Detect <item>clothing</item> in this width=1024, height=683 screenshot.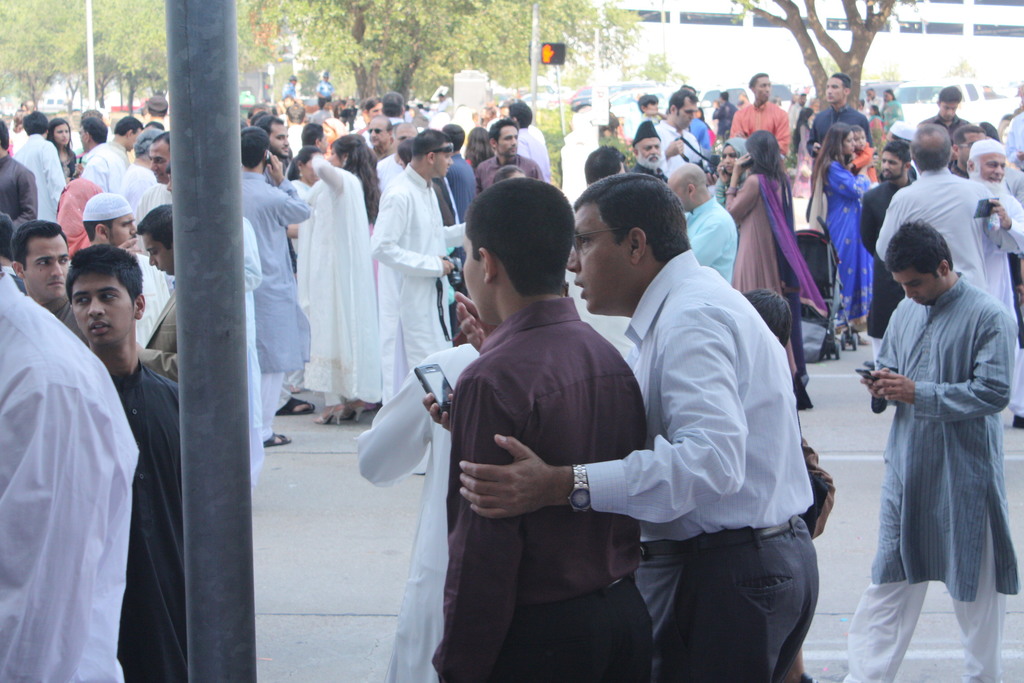
Detection: 787:99:800:120.
